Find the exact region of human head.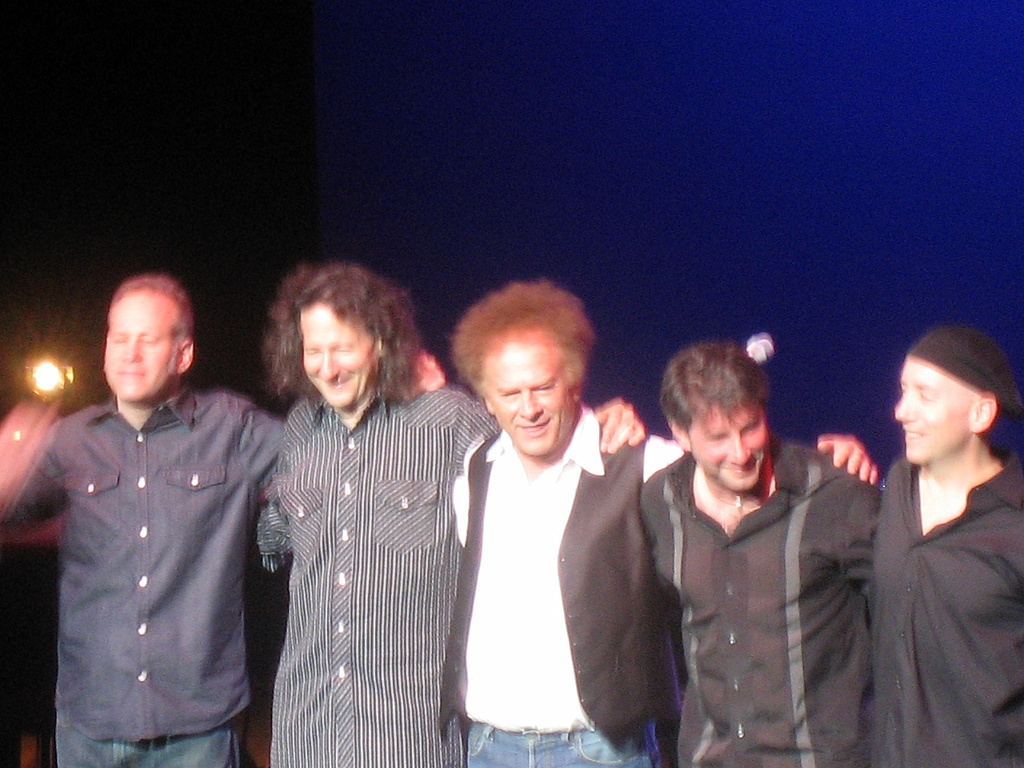
Exact region: 102/277/199/403.
